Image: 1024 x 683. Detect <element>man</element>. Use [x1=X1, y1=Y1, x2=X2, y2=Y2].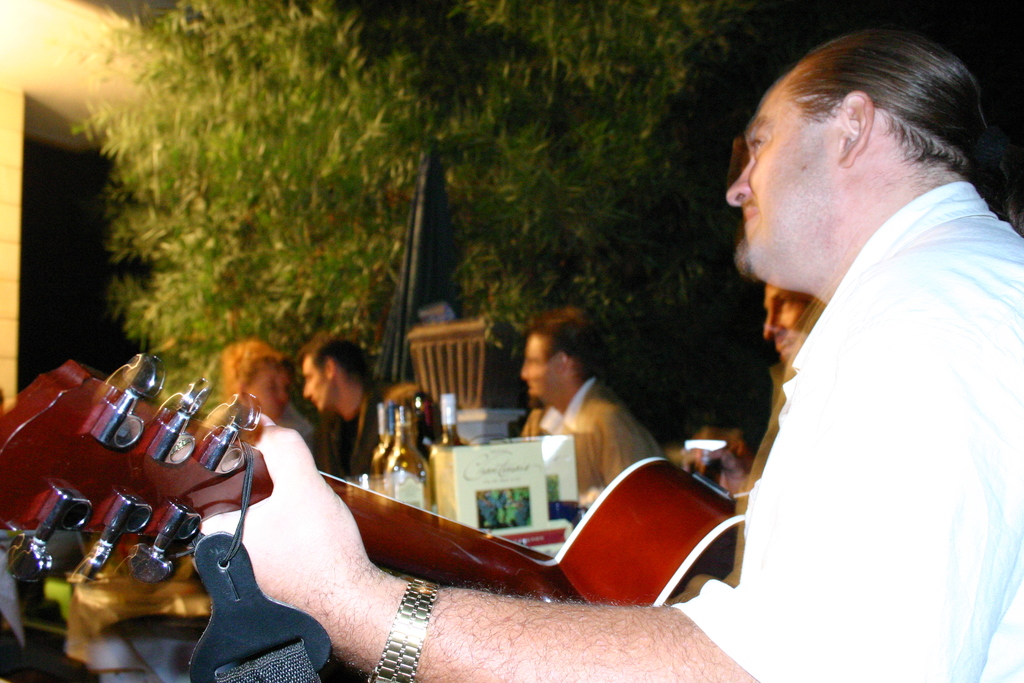
[x1=762, y1=274, x2=832, y2=368].
